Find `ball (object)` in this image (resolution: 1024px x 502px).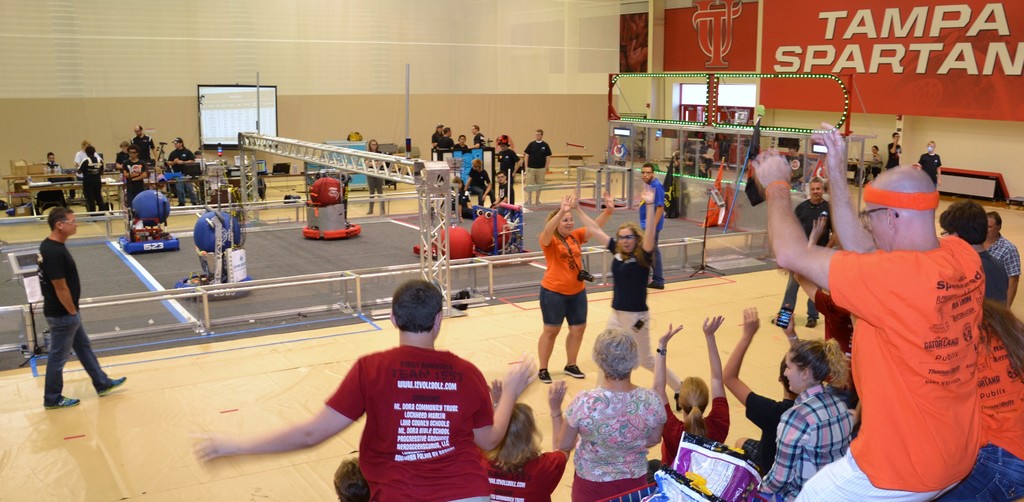
<region>473, 216, 509, 256</region>.
